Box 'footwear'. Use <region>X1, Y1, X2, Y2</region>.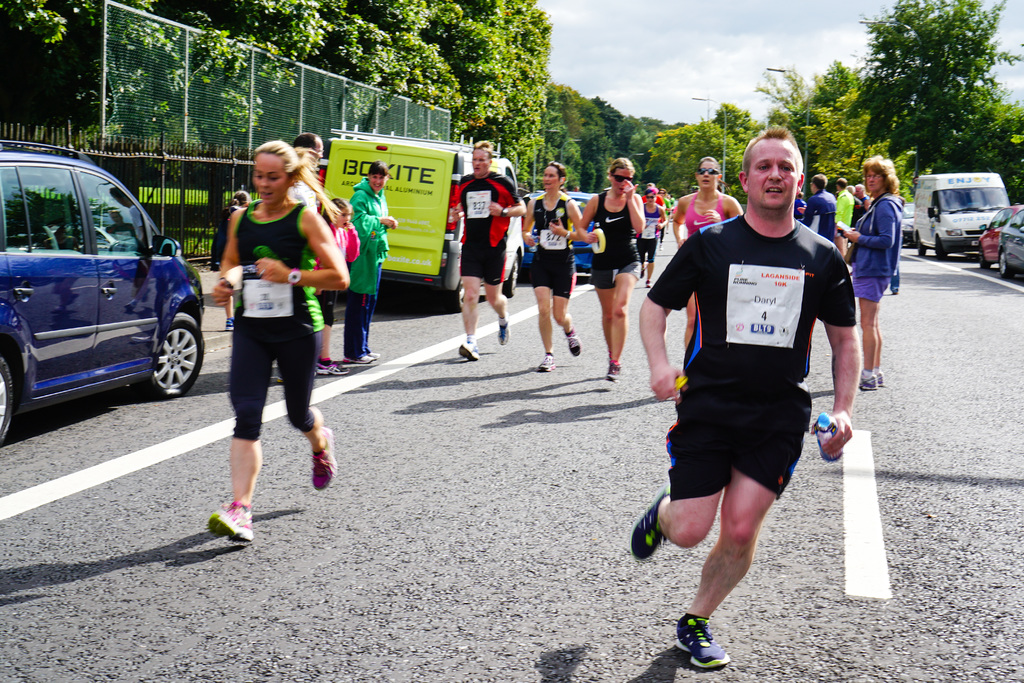
<region>313, 425, 335, 487</region>.
